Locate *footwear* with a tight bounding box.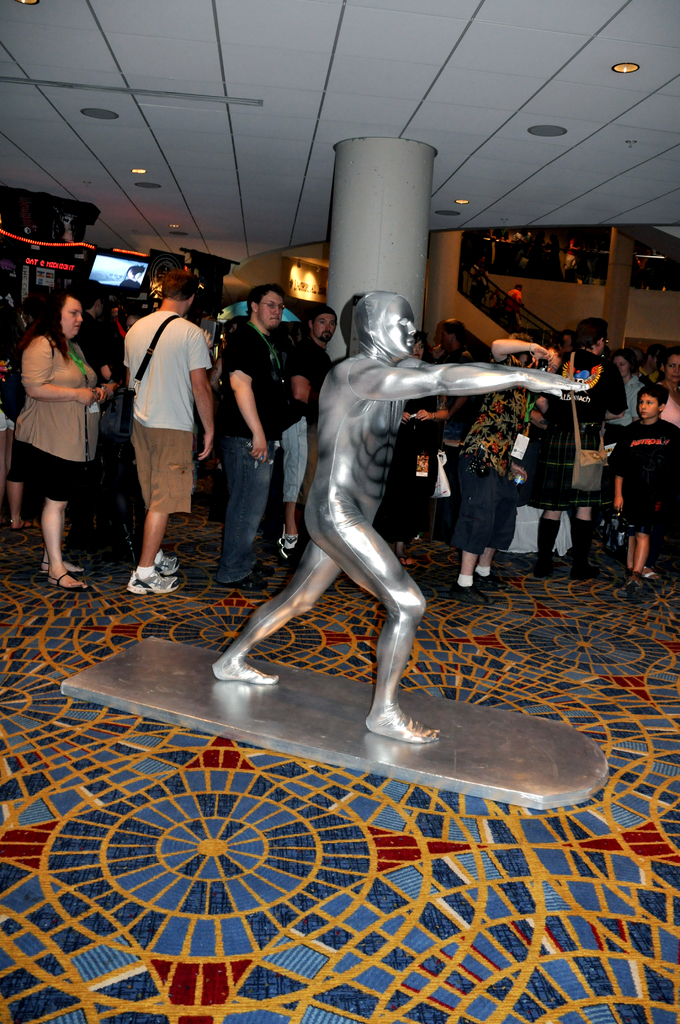
crop(151, 552, 186, 570).
